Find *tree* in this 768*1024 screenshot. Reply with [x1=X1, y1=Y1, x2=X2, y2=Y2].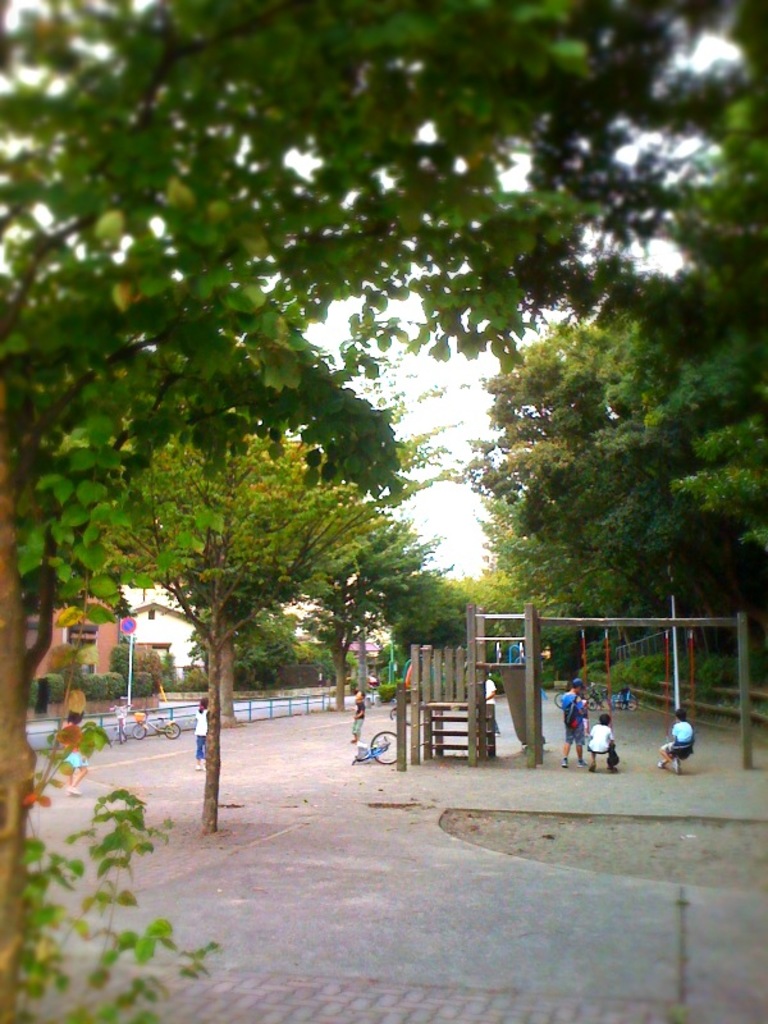
[x1=662, y1=60, x2=767, y2=320].
